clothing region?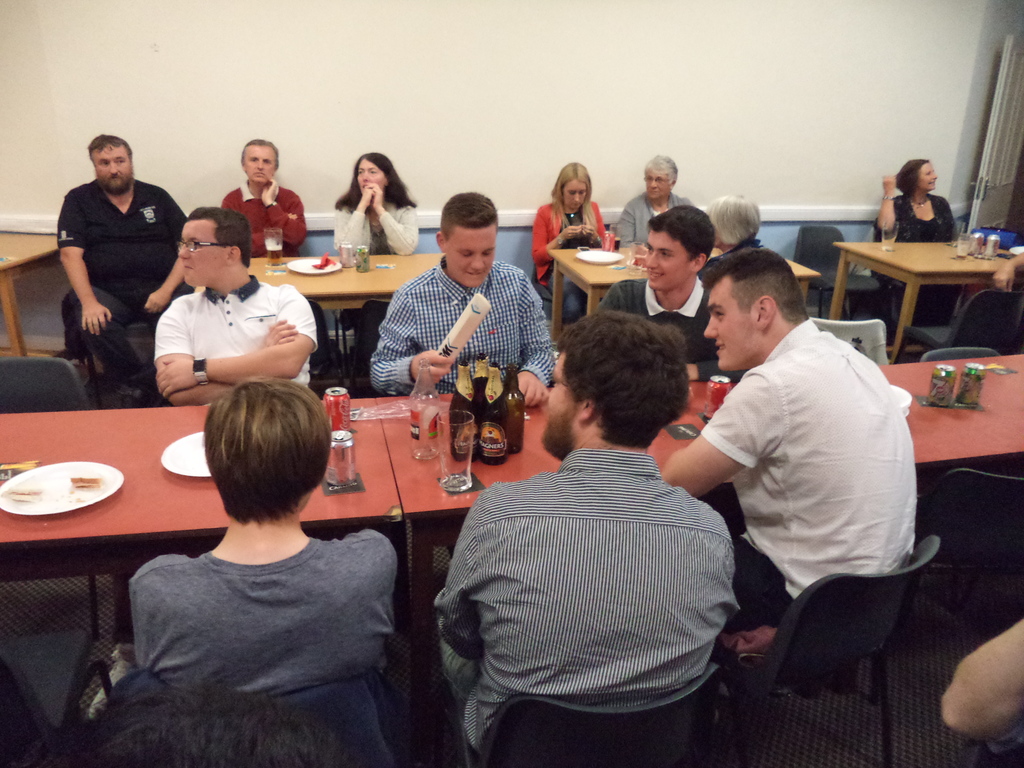
424,447,740,759
